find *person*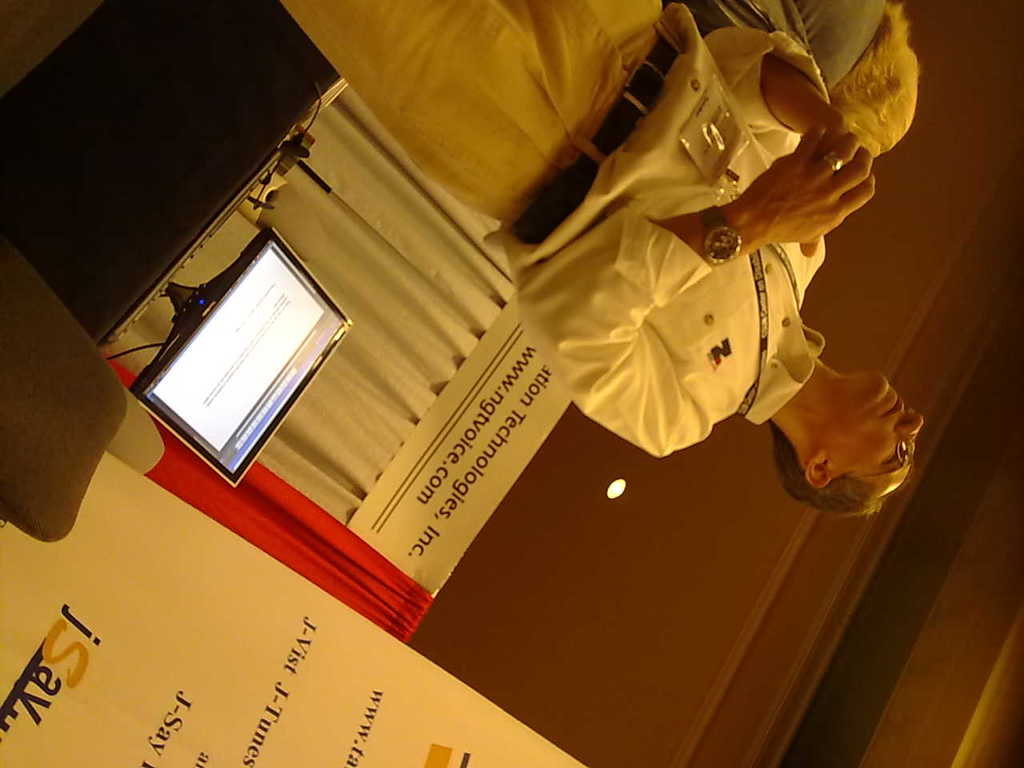
[277,0,903,476]
